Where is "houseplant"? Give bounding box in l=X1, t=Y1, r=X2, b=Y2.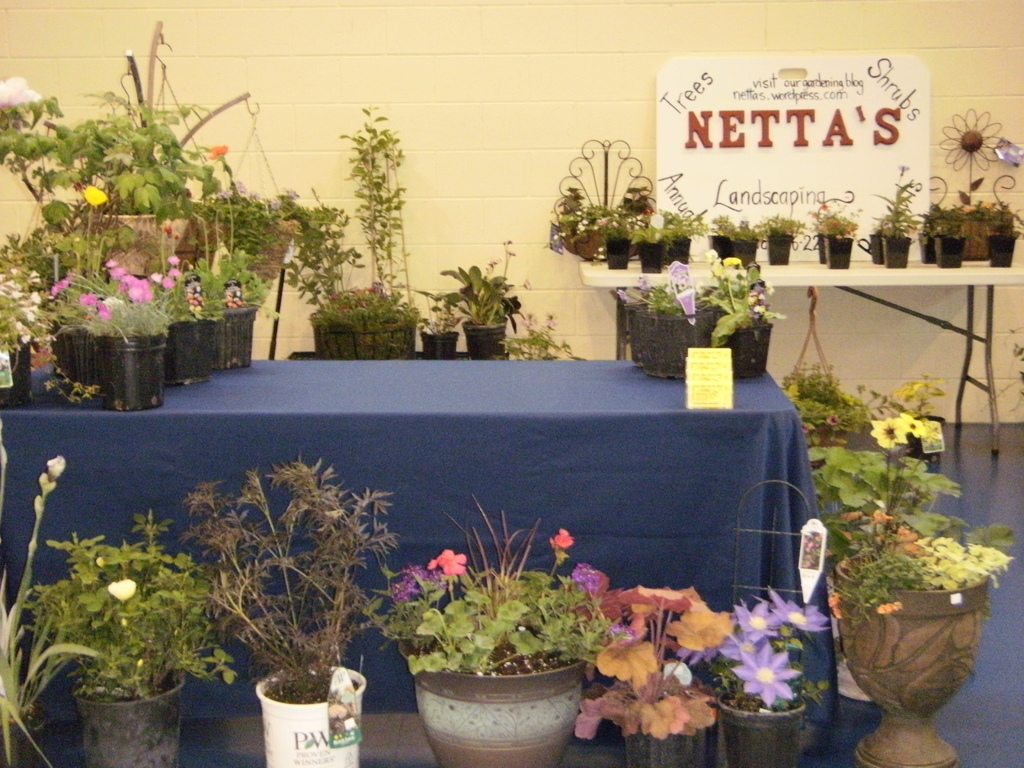
l=567, t=563, r=732, b=767.
